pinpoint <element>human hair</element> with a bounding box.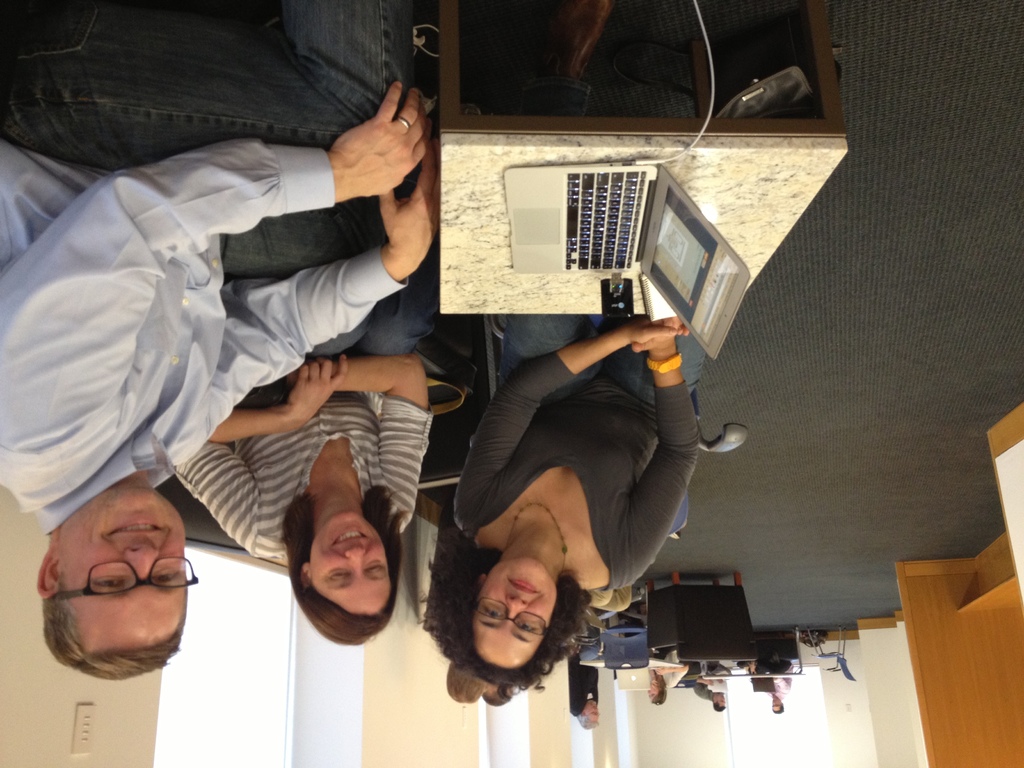
481/685/517/704.
